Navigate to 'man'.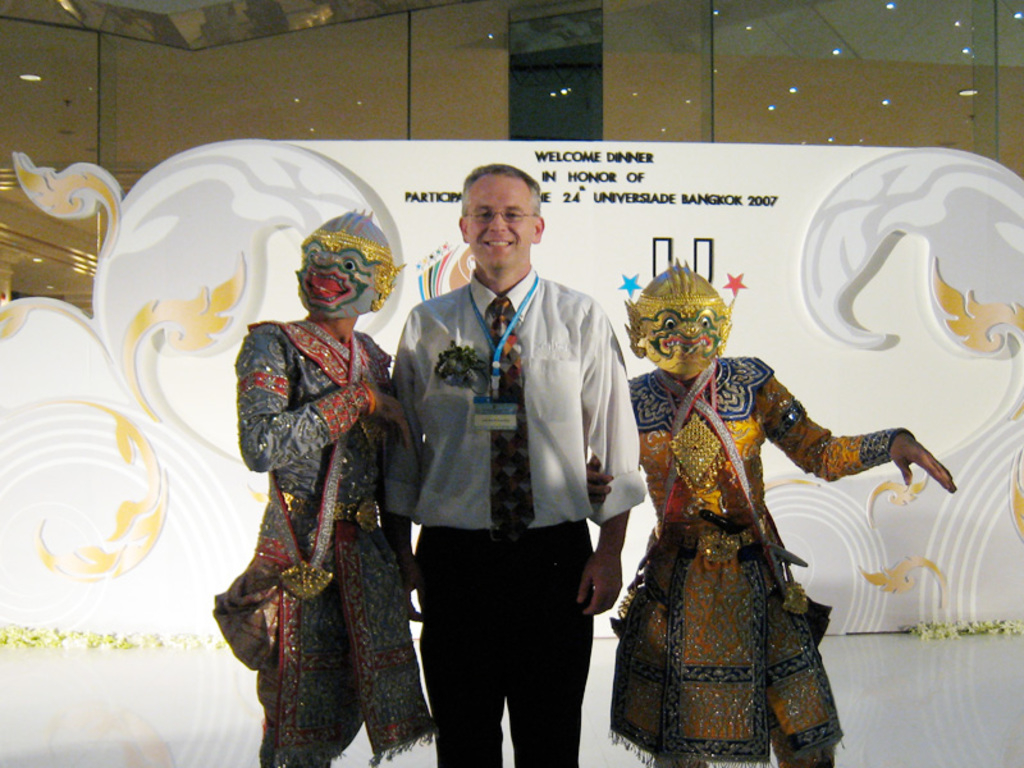
Navigation target: <bbox>380, 164, 649, 767</bbox>.
